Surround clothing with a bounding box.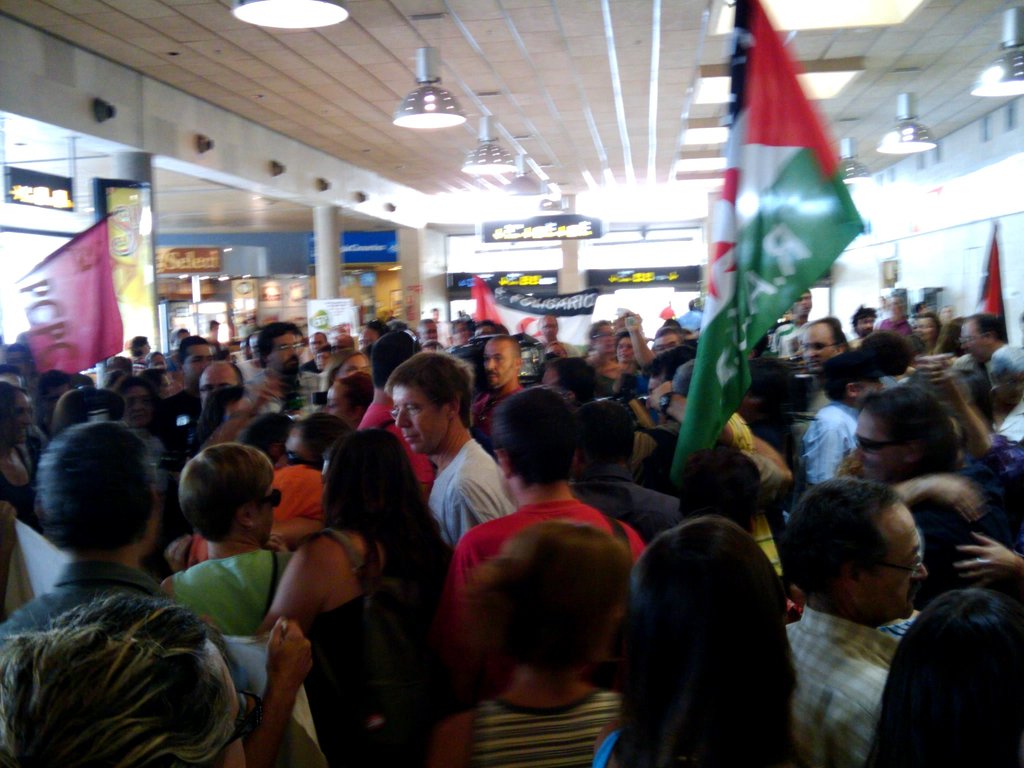
[left=803, top=400, right=860, bottom=484].
